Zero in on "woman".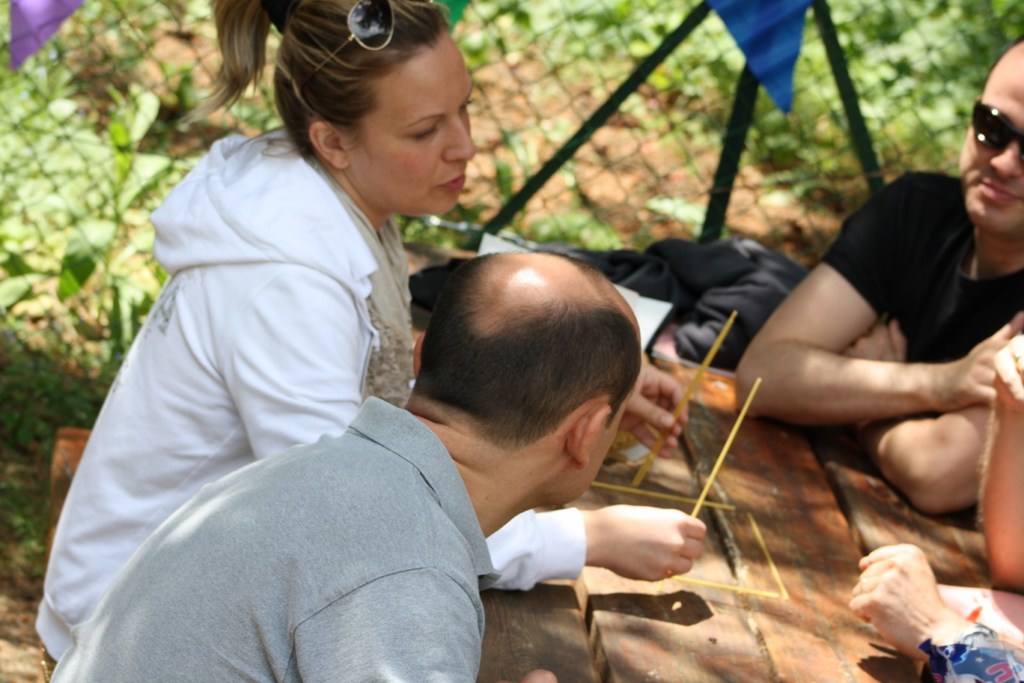
Zeroed in: bbox=(41, 0, 711, 668).
